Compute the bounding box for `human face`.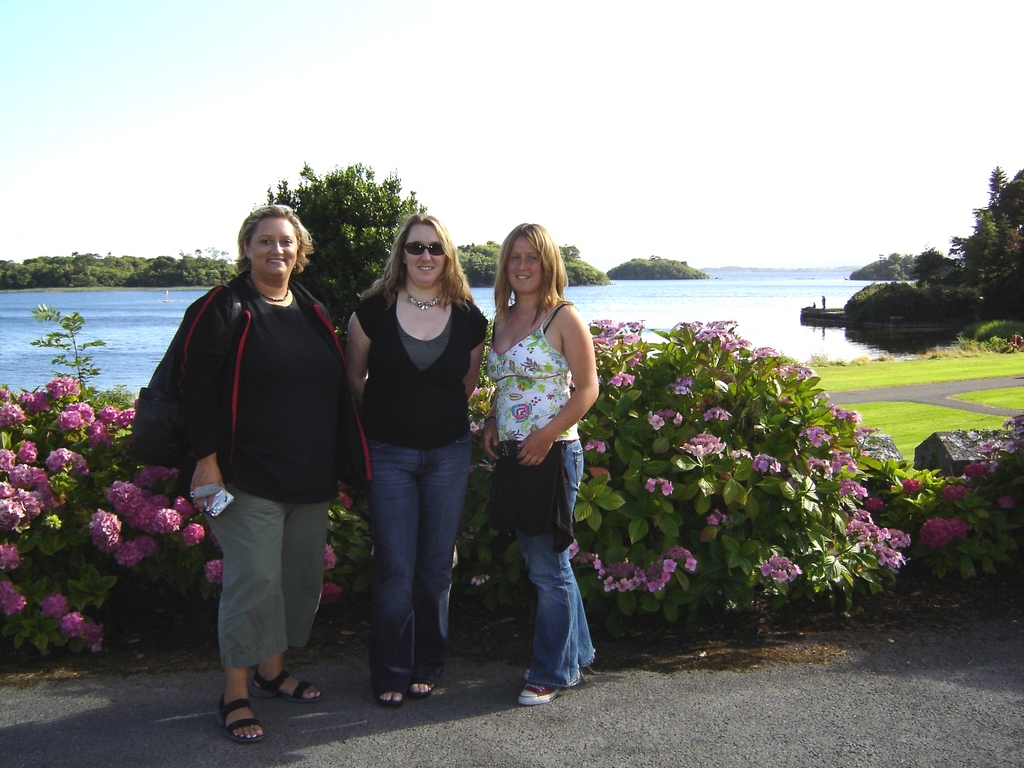
rect(501, 228, 545, 291).
